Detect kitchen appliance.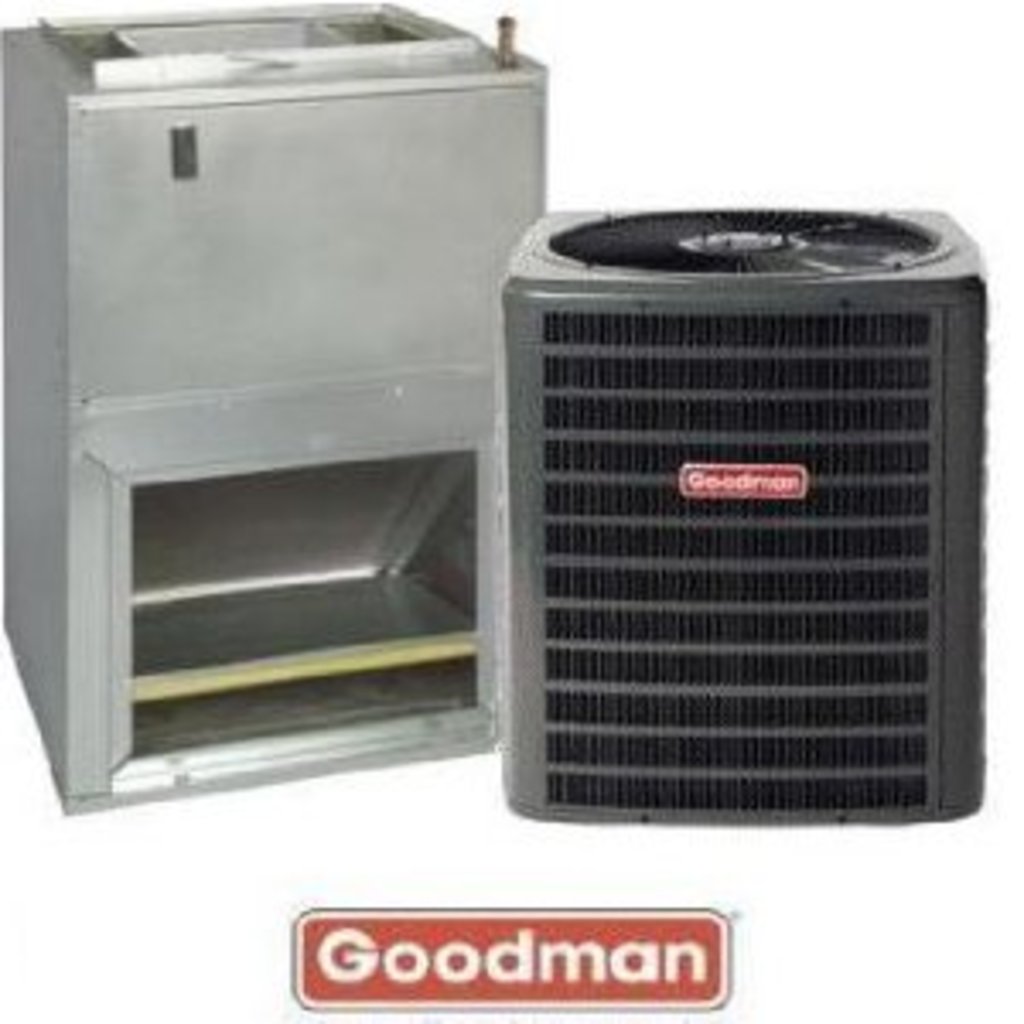
Detected at x1=0, y1=3, x2=560, y2=823.
